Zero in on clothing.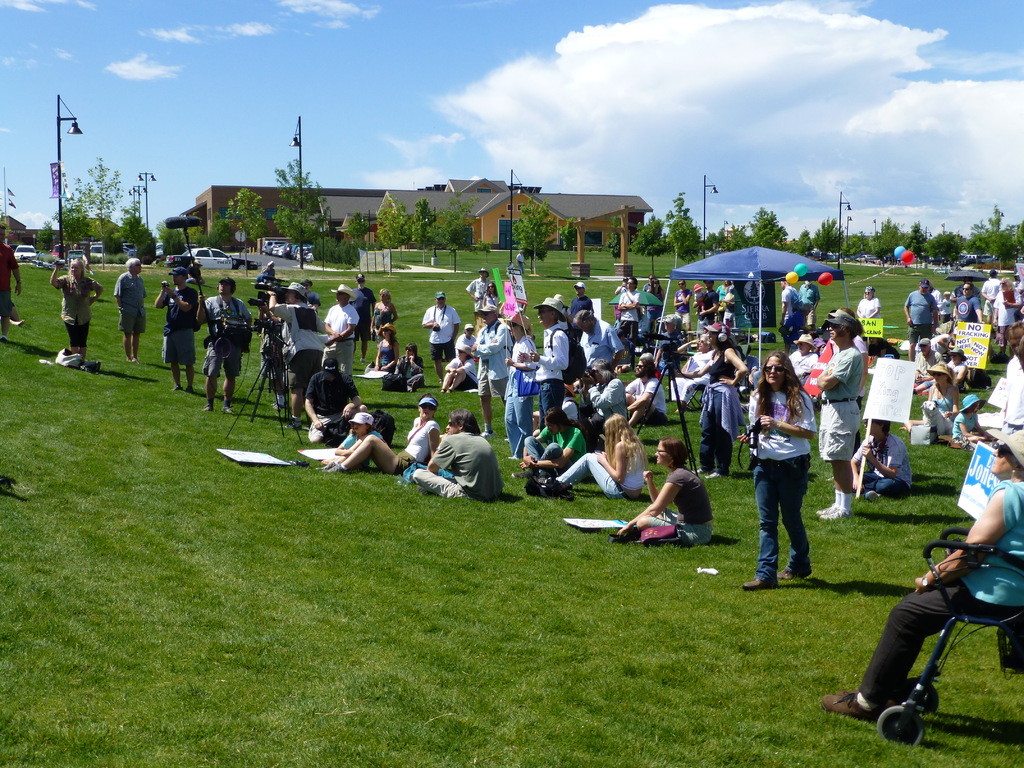
Zeroed in: [0,240,27,339].
